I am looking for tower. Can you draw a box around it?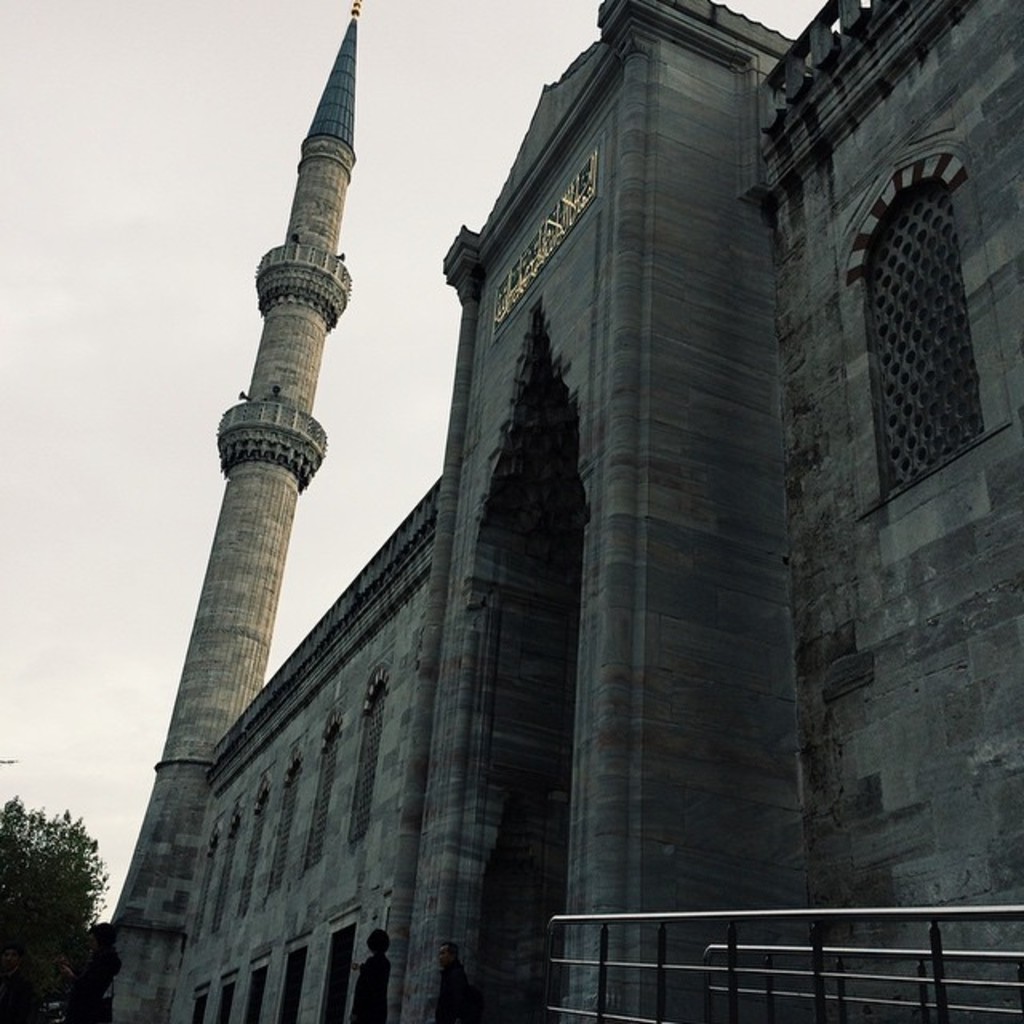
Sure, the bounding box is x1=144 y1=0 x2=406 y2=882.
